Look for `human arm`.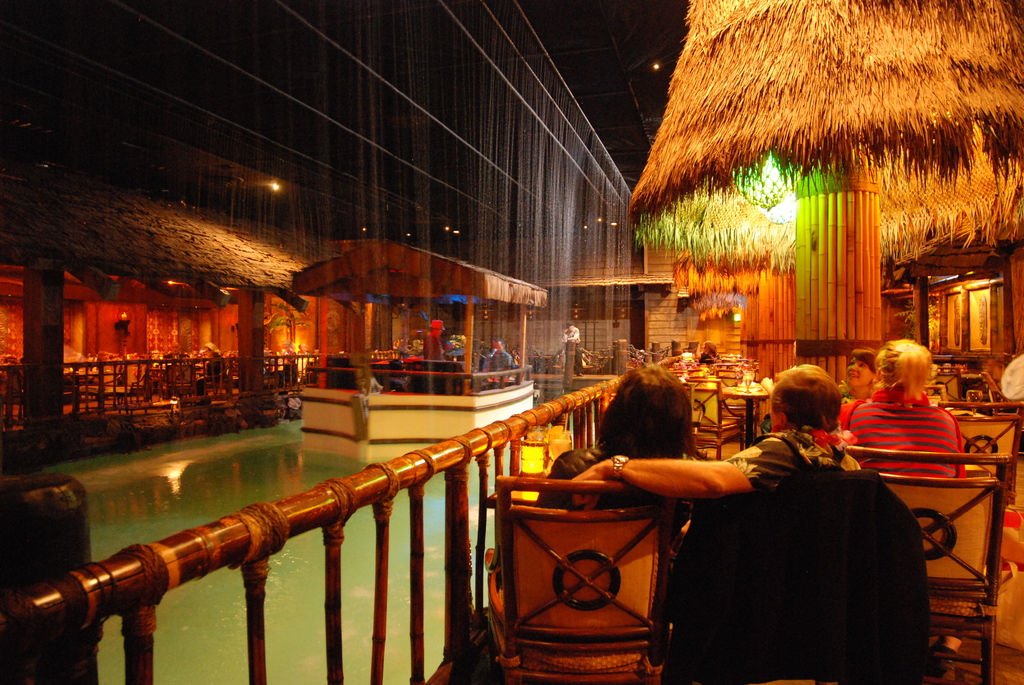
Found: bbox=[563, 327, 579, 341].
